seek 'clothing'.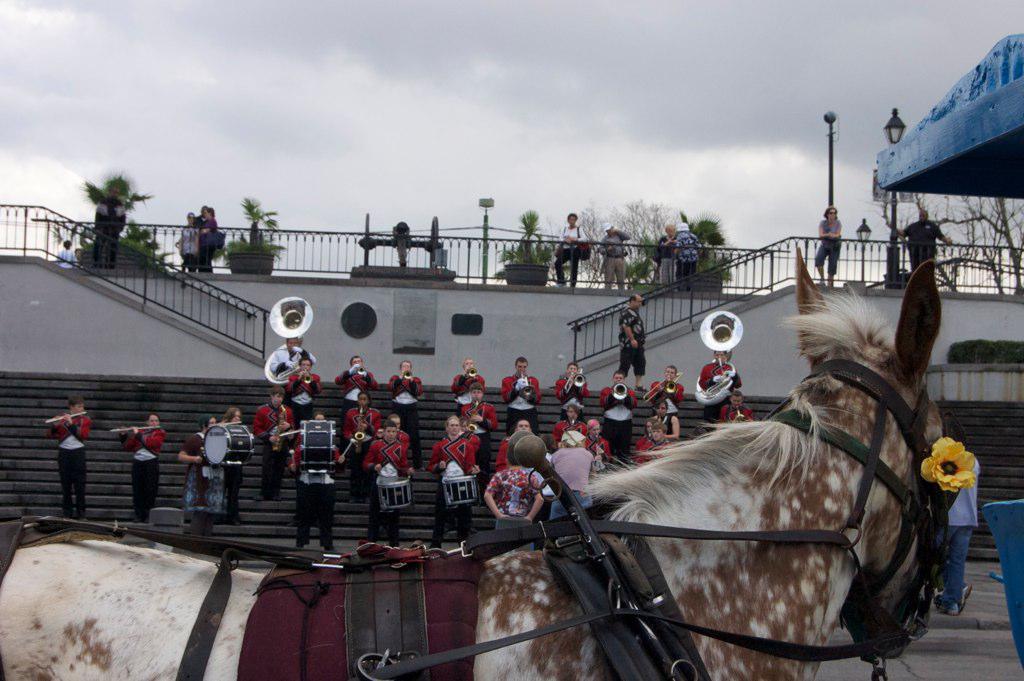
(659, 233, 678, 284).
